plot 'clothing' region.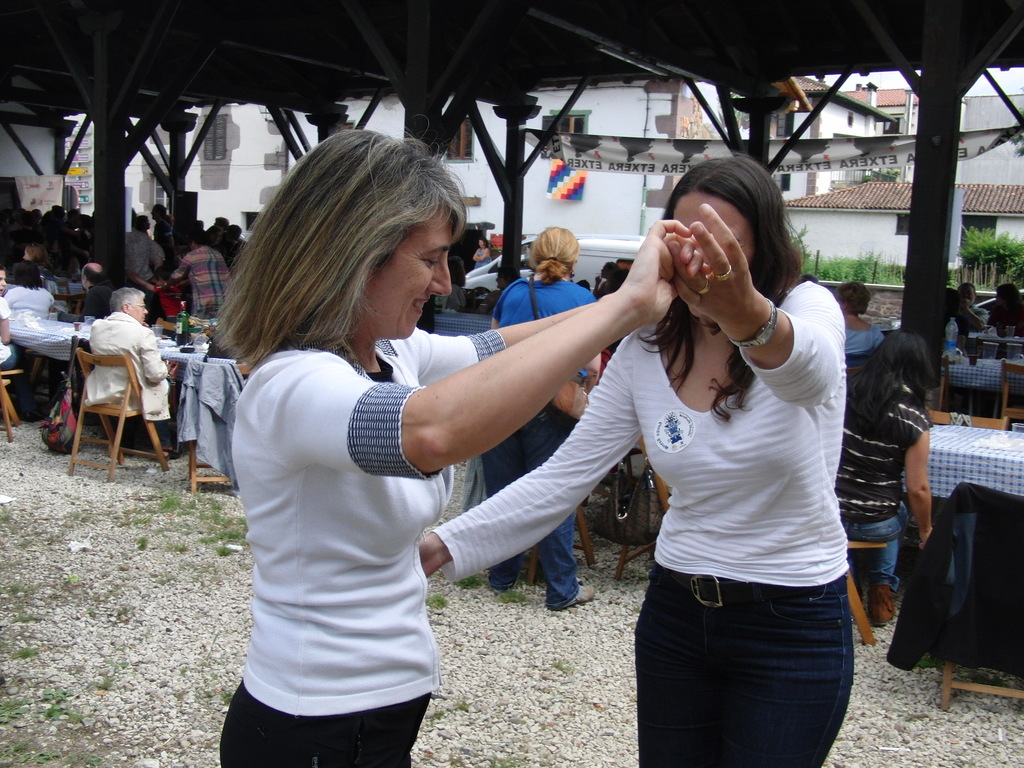
Plotted at crop(468, 244, 488, 268).
